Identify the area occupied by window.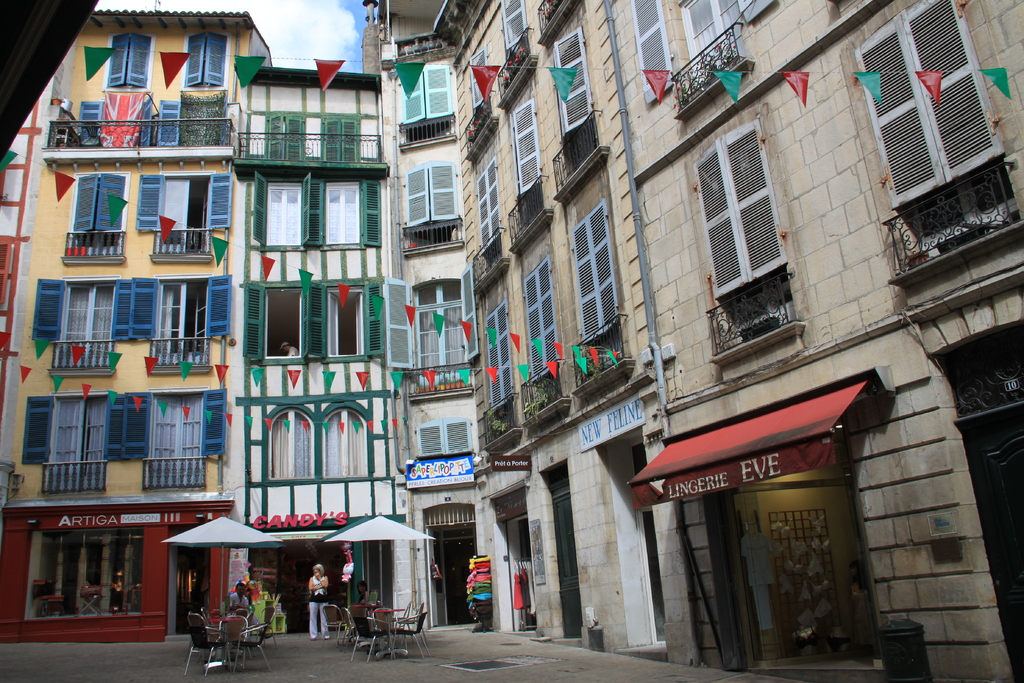
Area: {"x1": 31, "y1": 277, "x2": 131, "y2": 345}.
